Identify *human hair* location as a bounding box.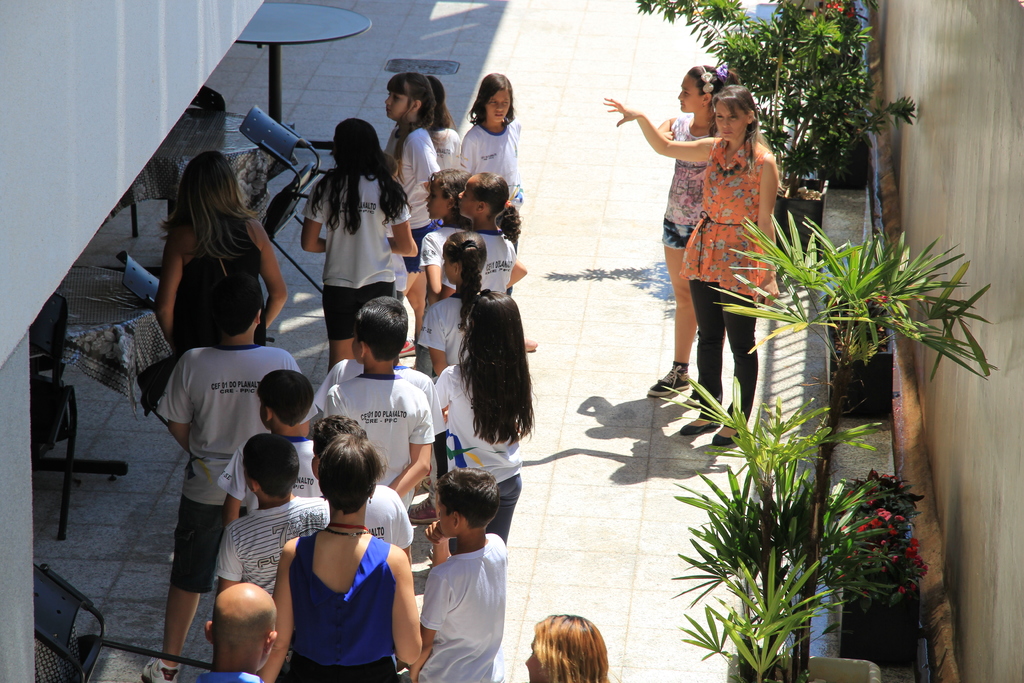
{"x1": 465, "y1": 68, "x2": 518, "y2": 131}.
